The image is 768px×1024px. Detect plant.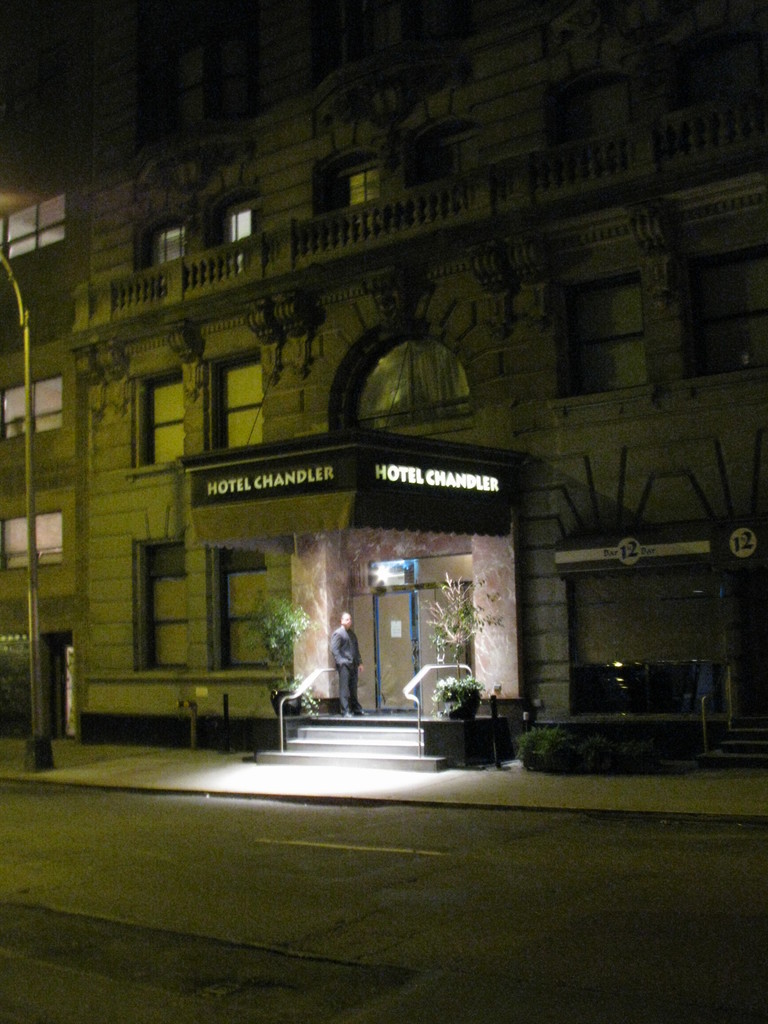
Detection: (x1=1, y1=629, x2=52, y2=743).
